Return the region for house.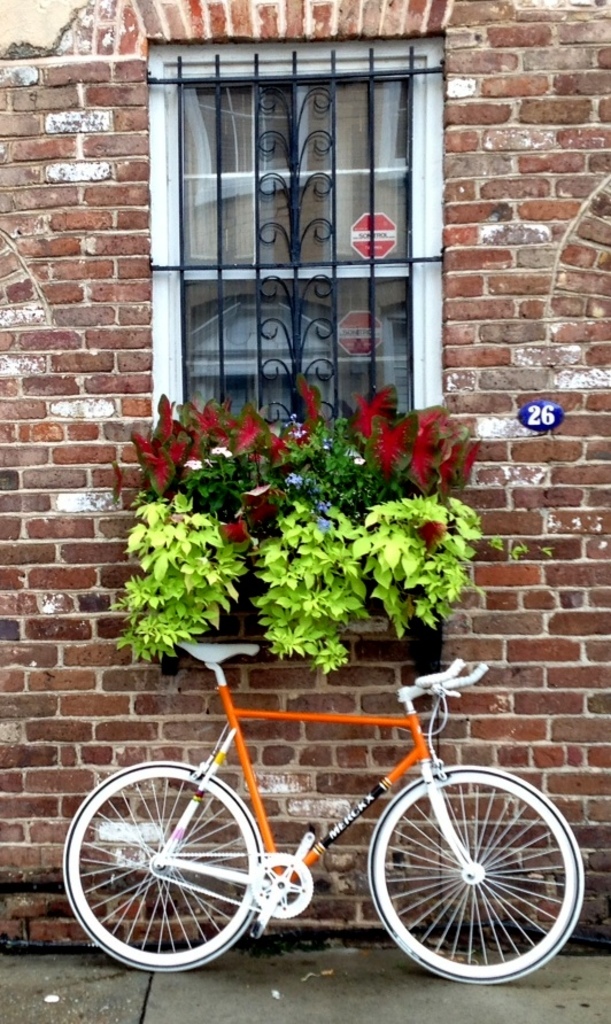
0,0,610,1023.
